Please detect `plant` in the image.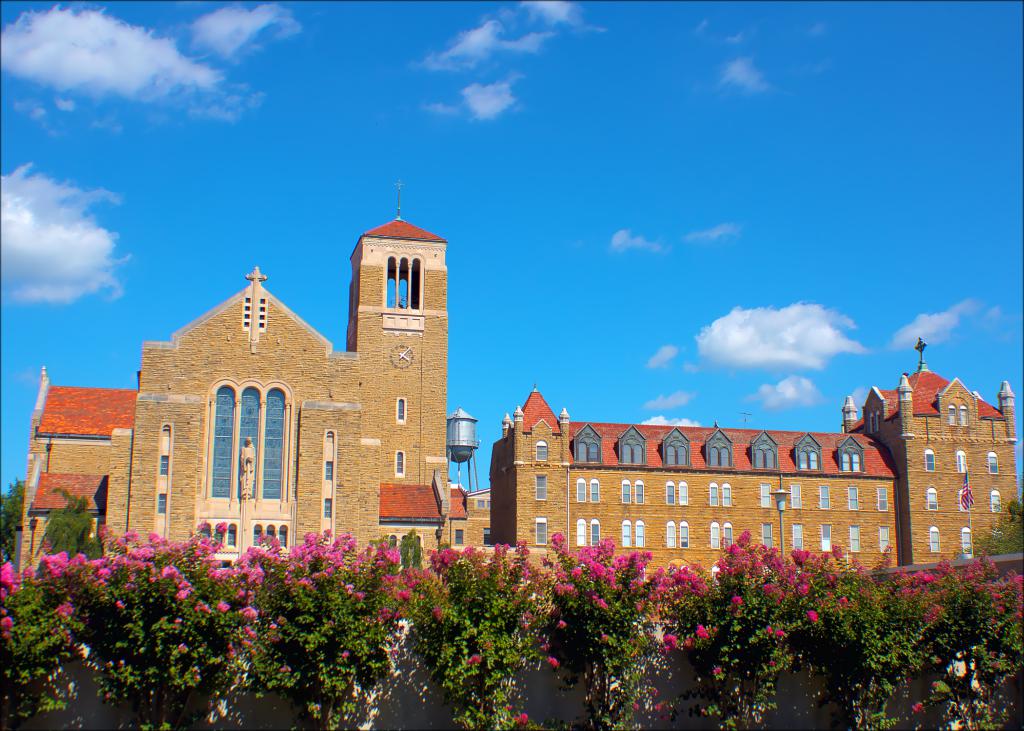
pyautogui.locateOnScreen(406, 547, 570, 730).
